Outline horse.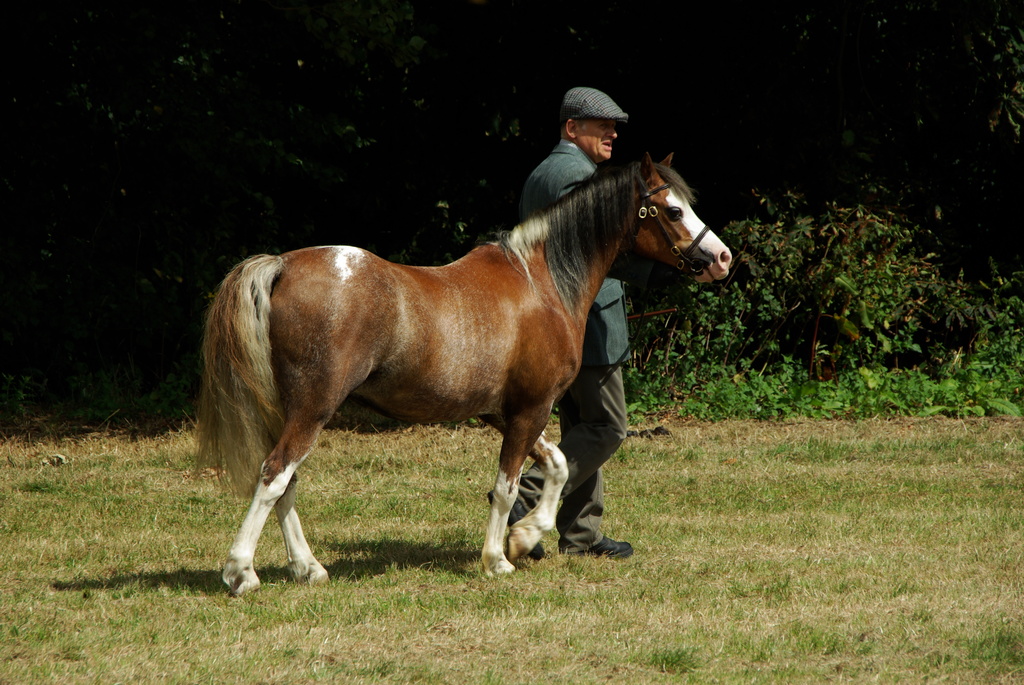
Outline: 189/148/733/595.
